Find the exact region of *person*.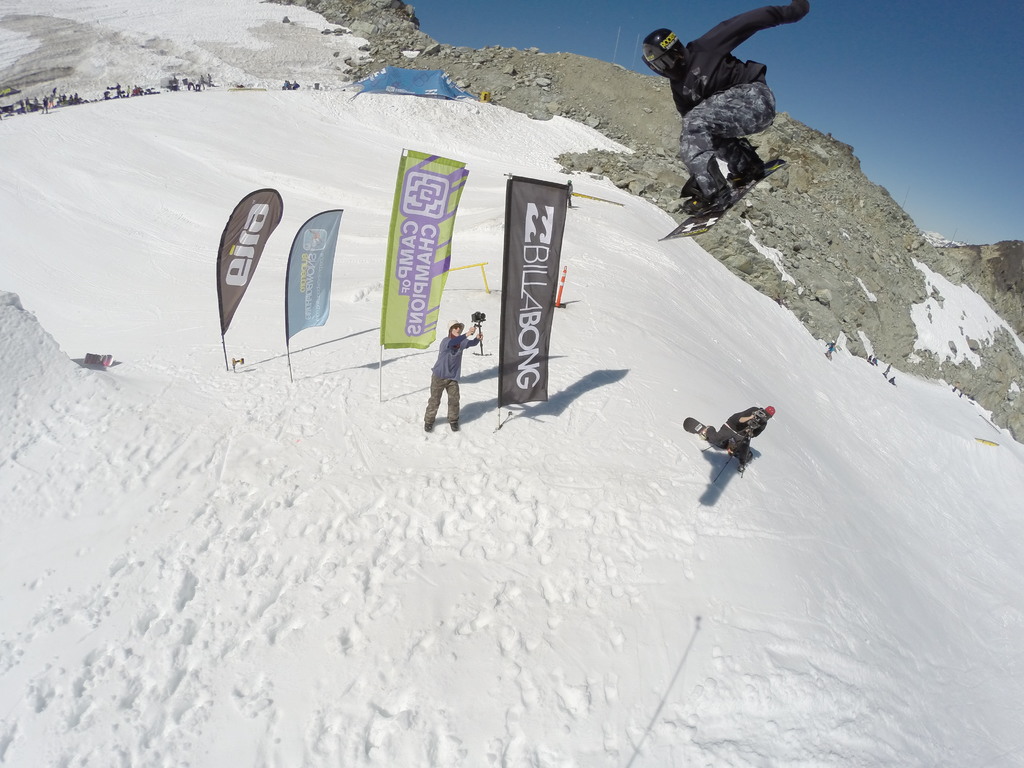
Exact region: [left=866, top=355, right=873, bottom=367].
